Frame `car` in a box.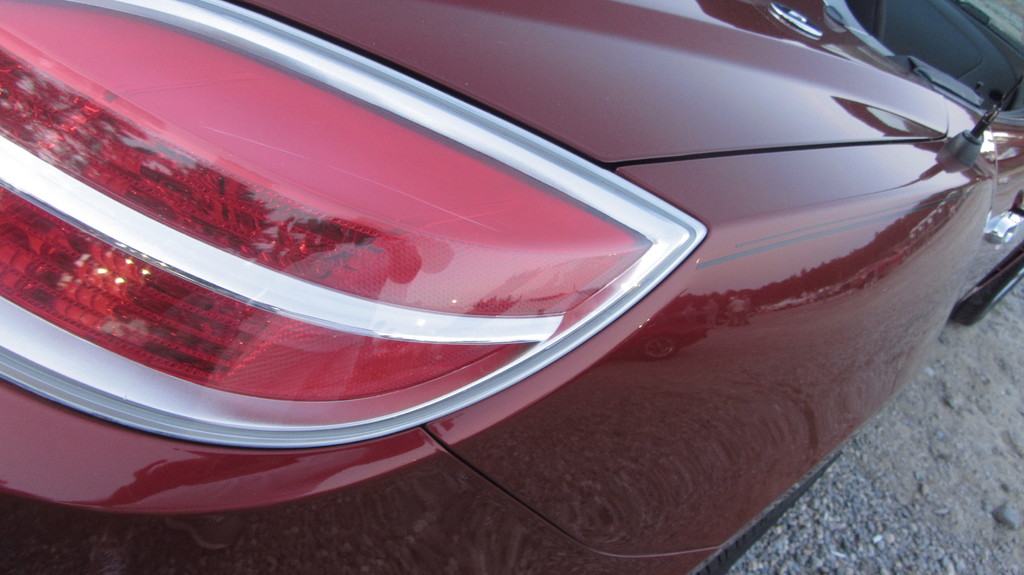
<bbox>0, 0, 982, 574</bbox>.
